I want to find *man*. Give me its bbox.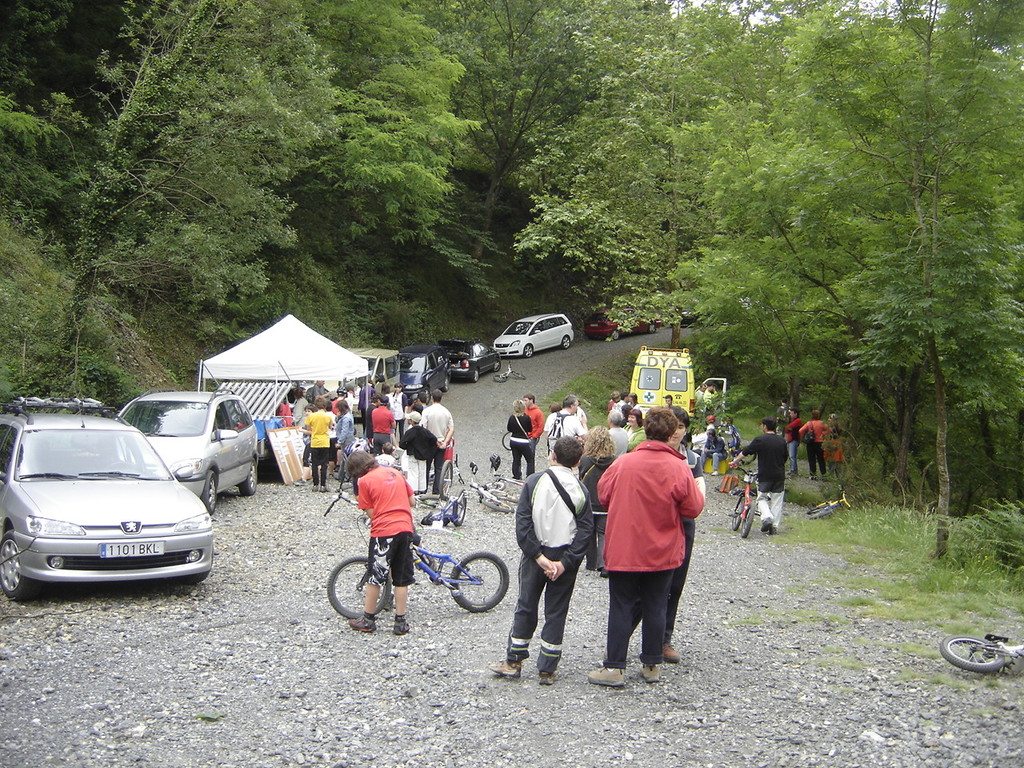
bbox=[611, 389, 629, 417].
